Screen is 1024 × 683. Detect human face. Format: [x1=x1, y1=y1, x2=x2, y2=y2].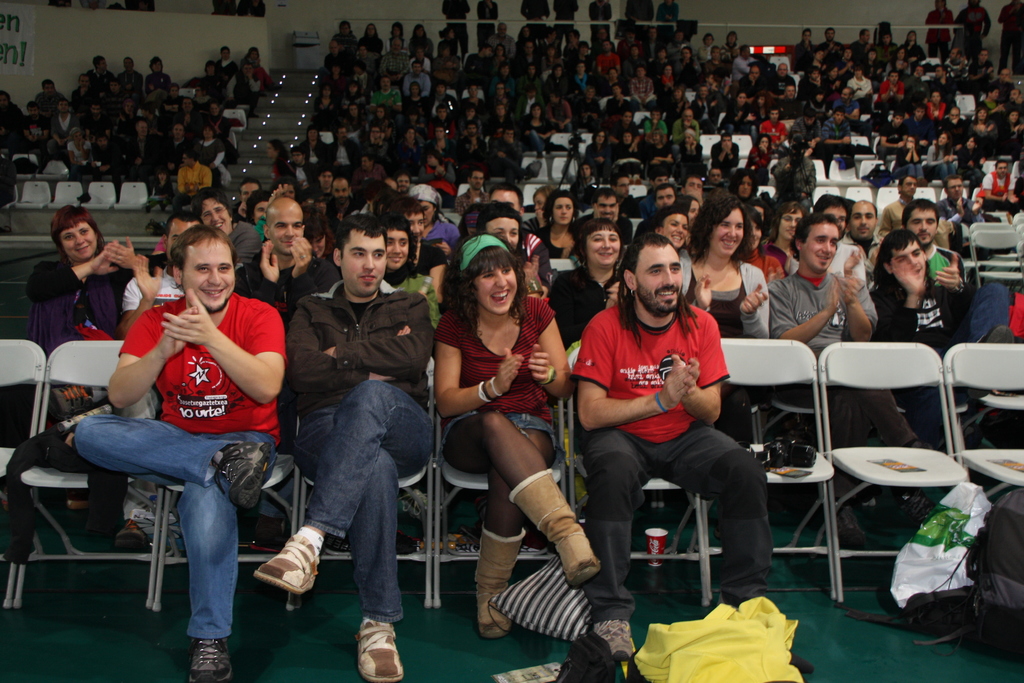
[x1=362, y1=154, x2=370, y2=168].
